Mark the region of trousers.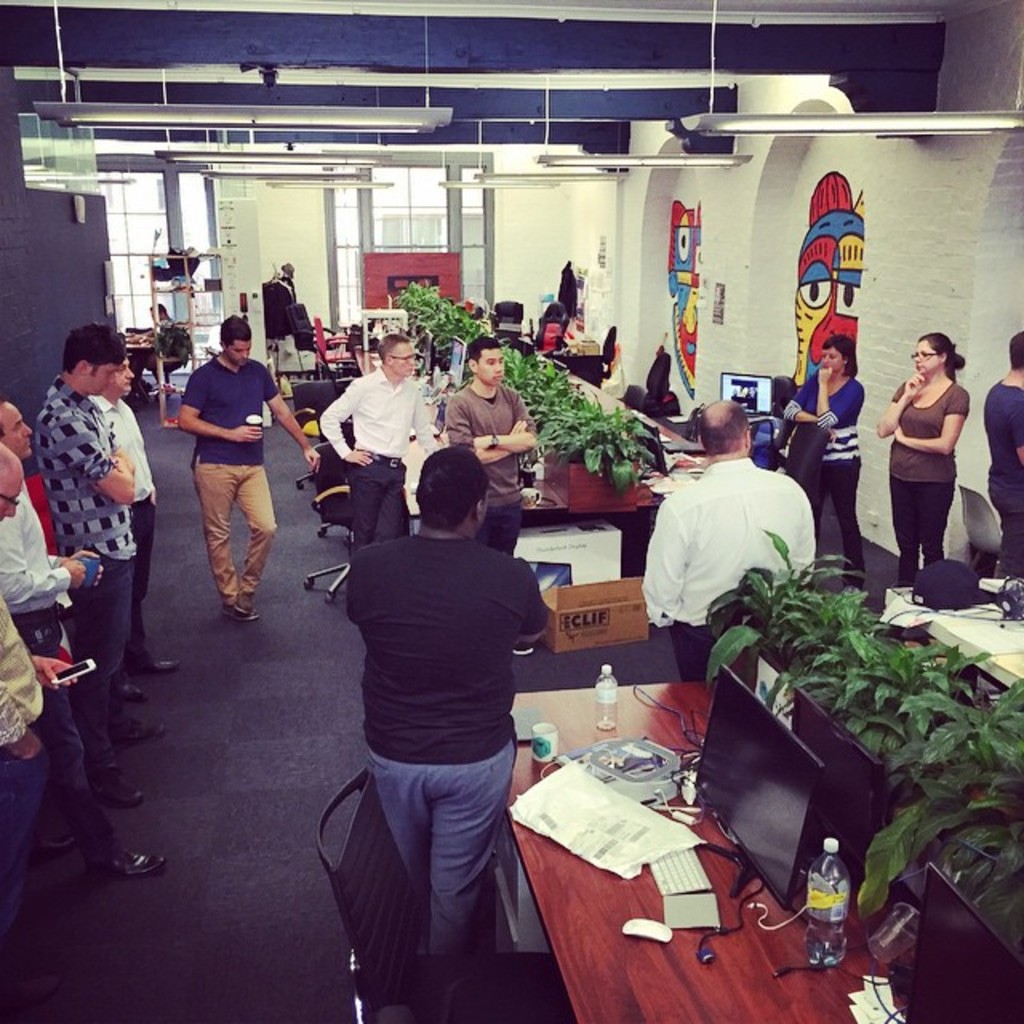
Region: [left=128, top=493, right=158, bottom=672].
